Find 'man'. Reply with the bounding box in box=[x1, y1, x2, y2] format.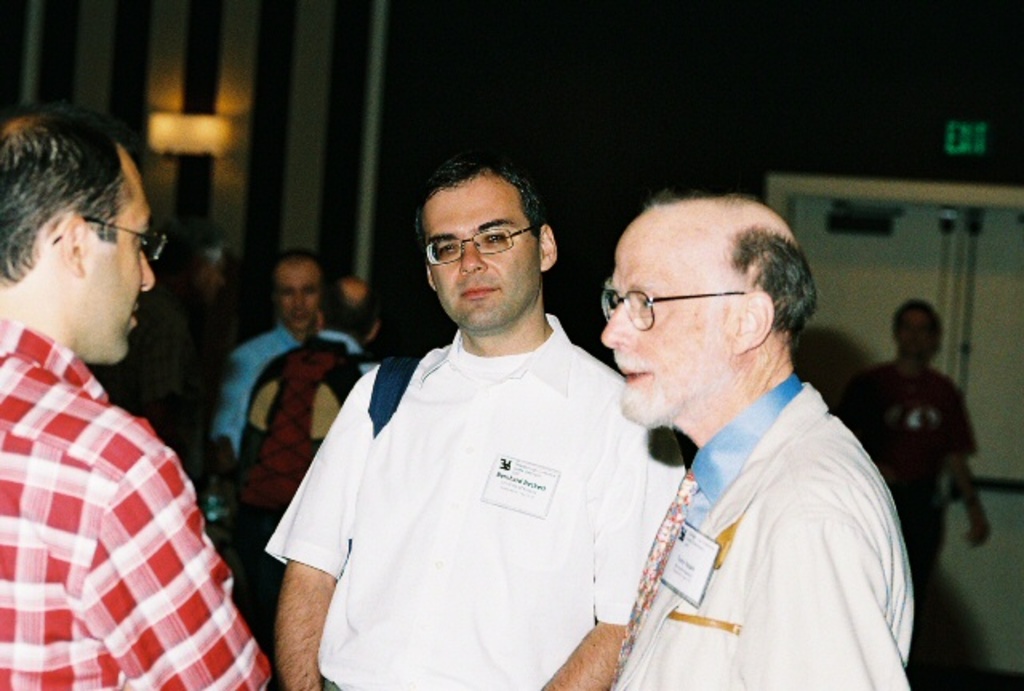
box=[832, 296, 986, 571].
